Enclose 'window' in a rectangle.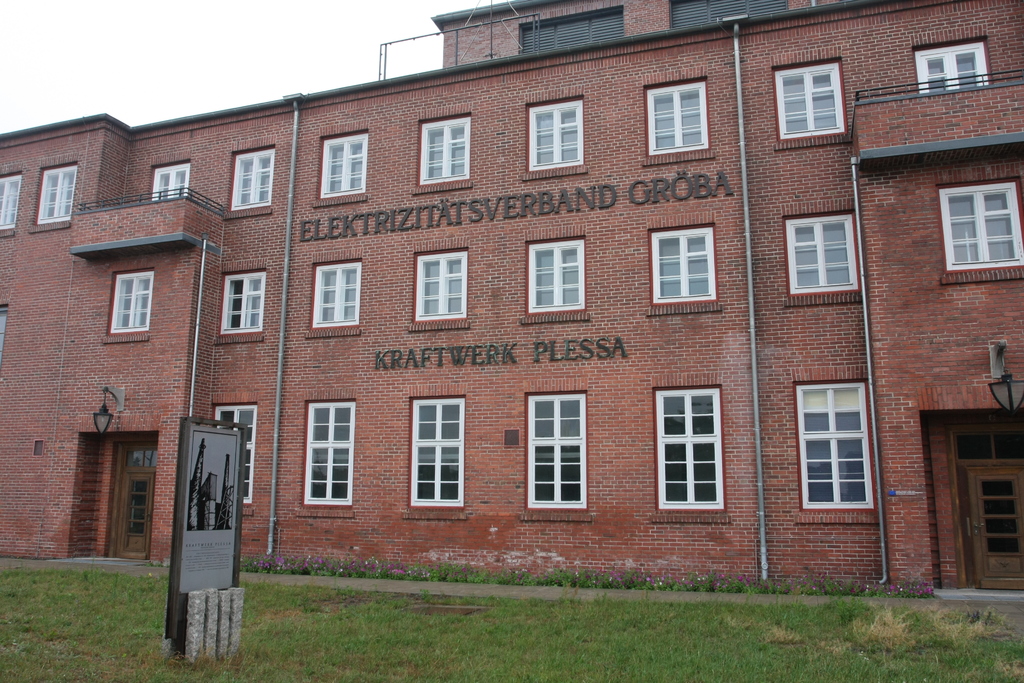
detection(420, 256, 471, 319).
